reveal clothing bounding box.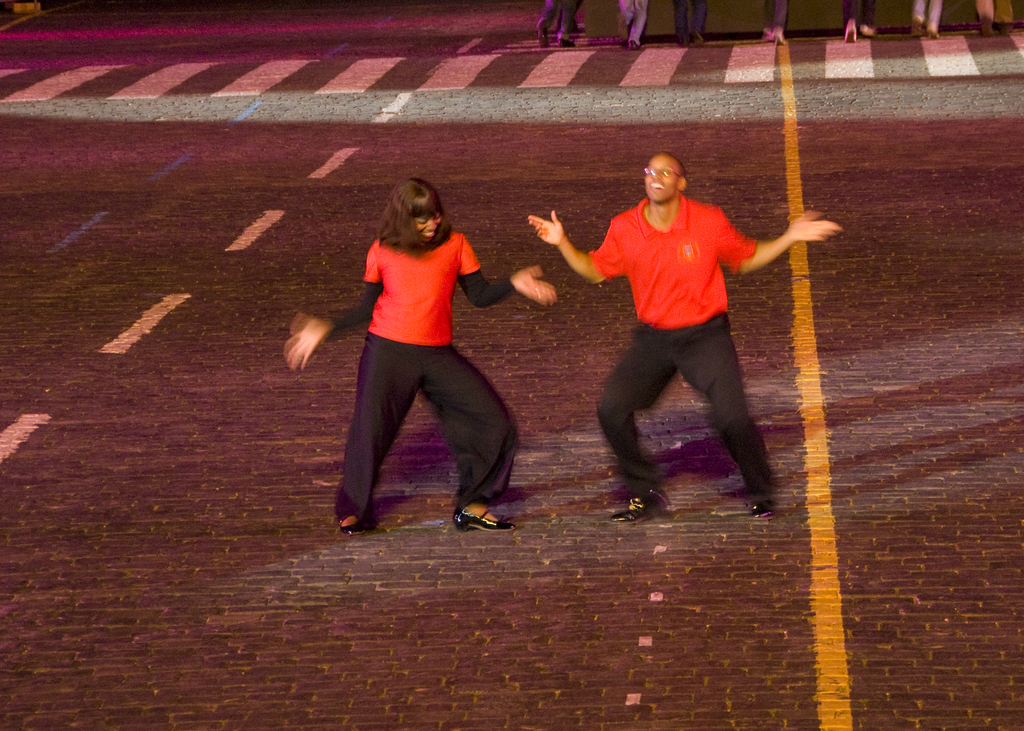
Revealed: BBox(618, 0, 652, 43).
